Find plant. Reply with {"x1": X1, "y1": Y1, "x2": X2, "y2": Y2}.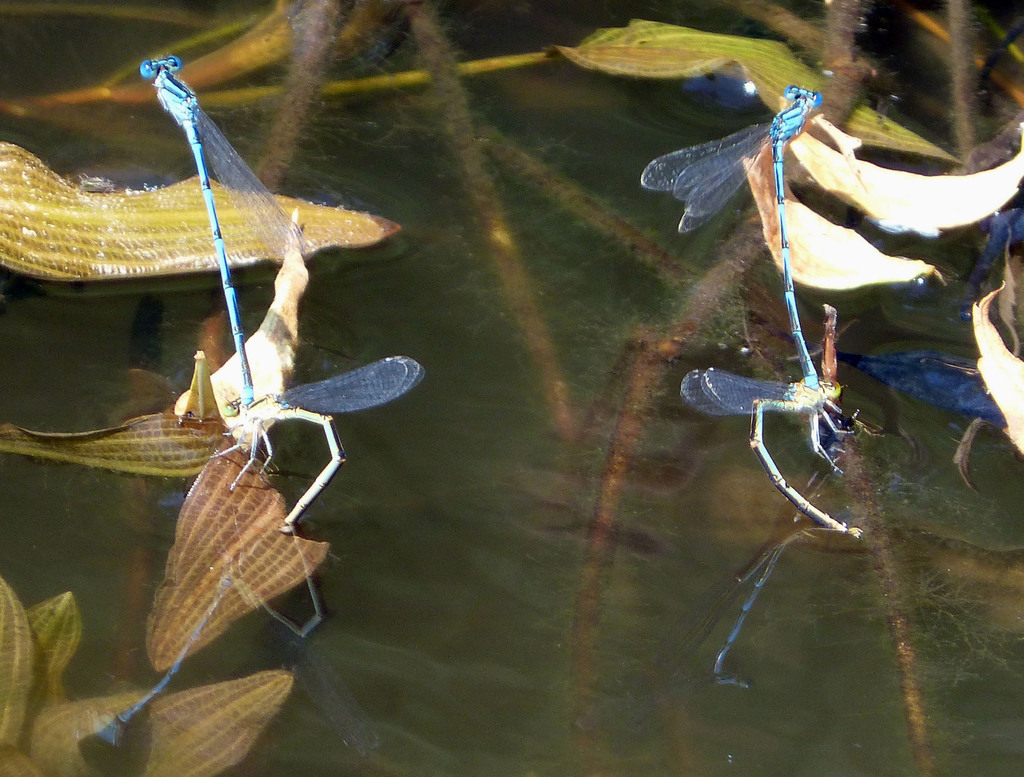
{"x1": 0, "y1": 0, "x2": 966, "y2": 164}.
